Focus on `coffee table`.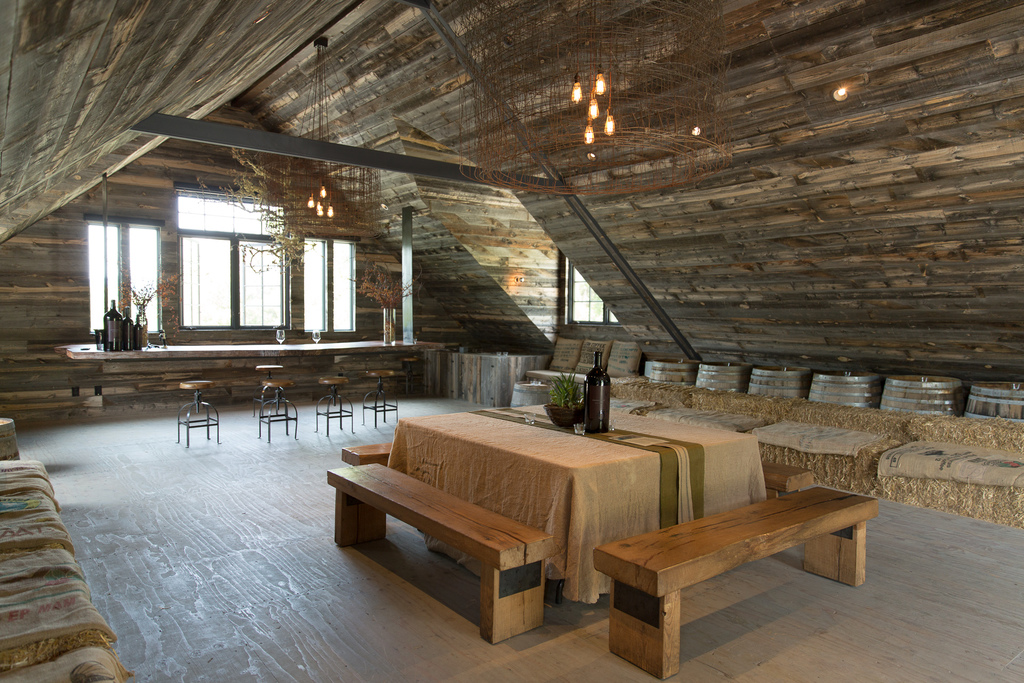
Focused at [left=389, top=401, right=766, bottom=603].
